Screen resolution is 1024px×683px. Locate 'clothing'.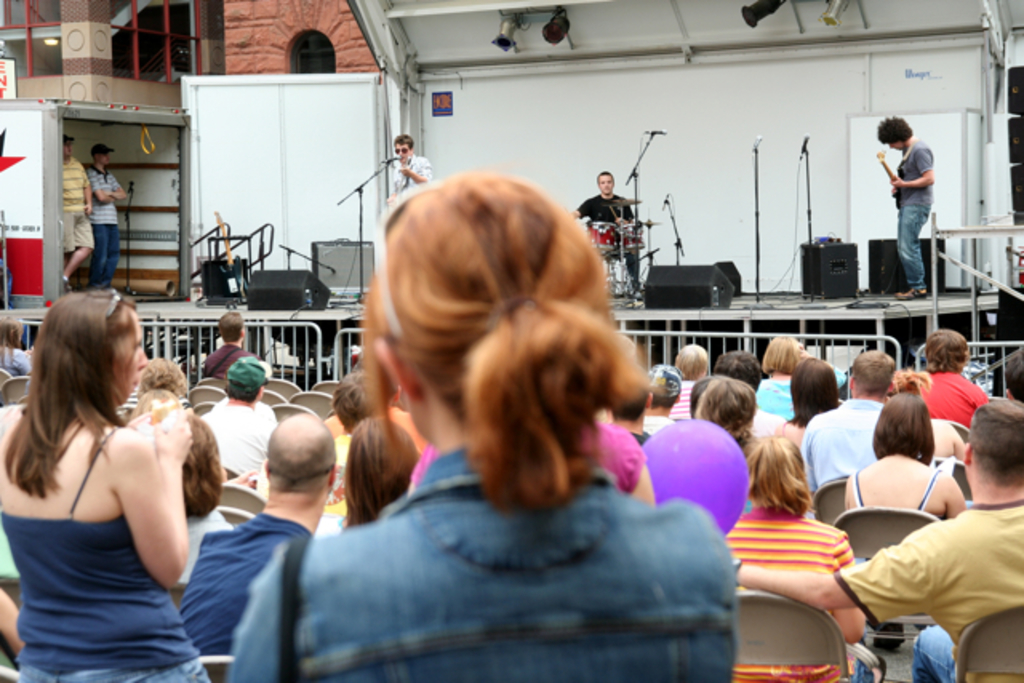
[left=35, top=139, right=99, bottom=272].
